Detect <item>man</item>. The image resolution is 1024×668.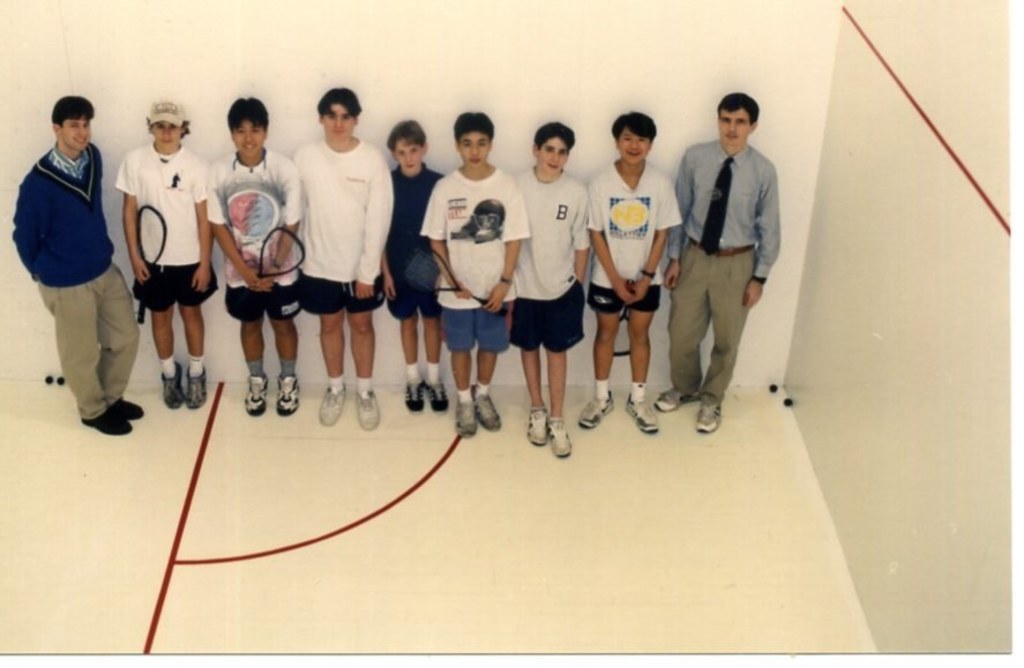
[left=500, top=115, right=589, bottom=465].
